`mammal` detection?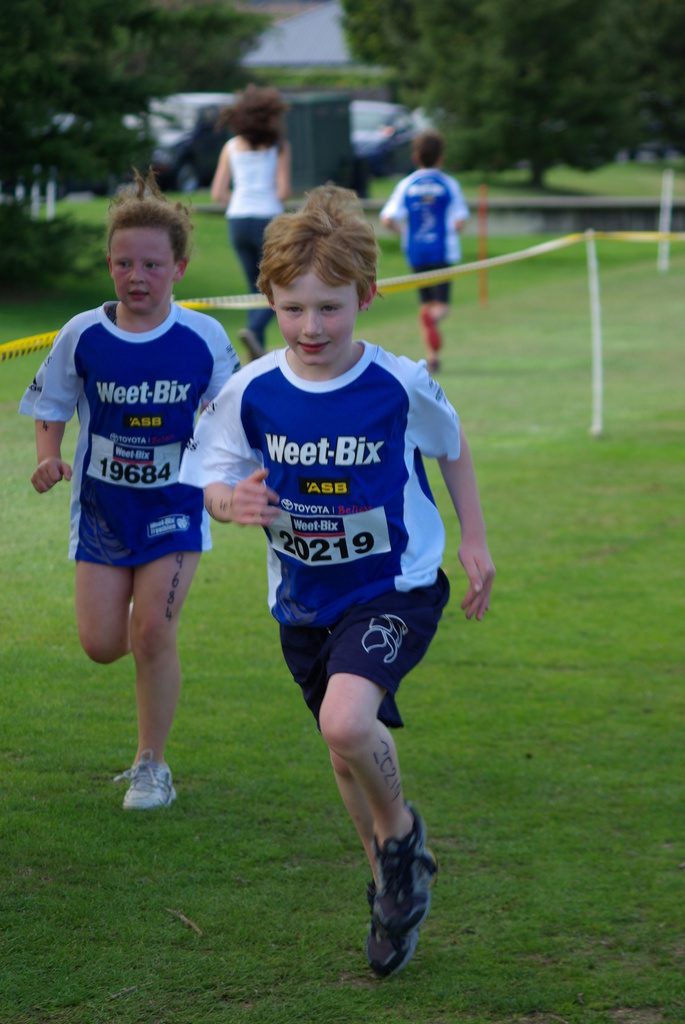
crop(377, 131, 471, 372)
